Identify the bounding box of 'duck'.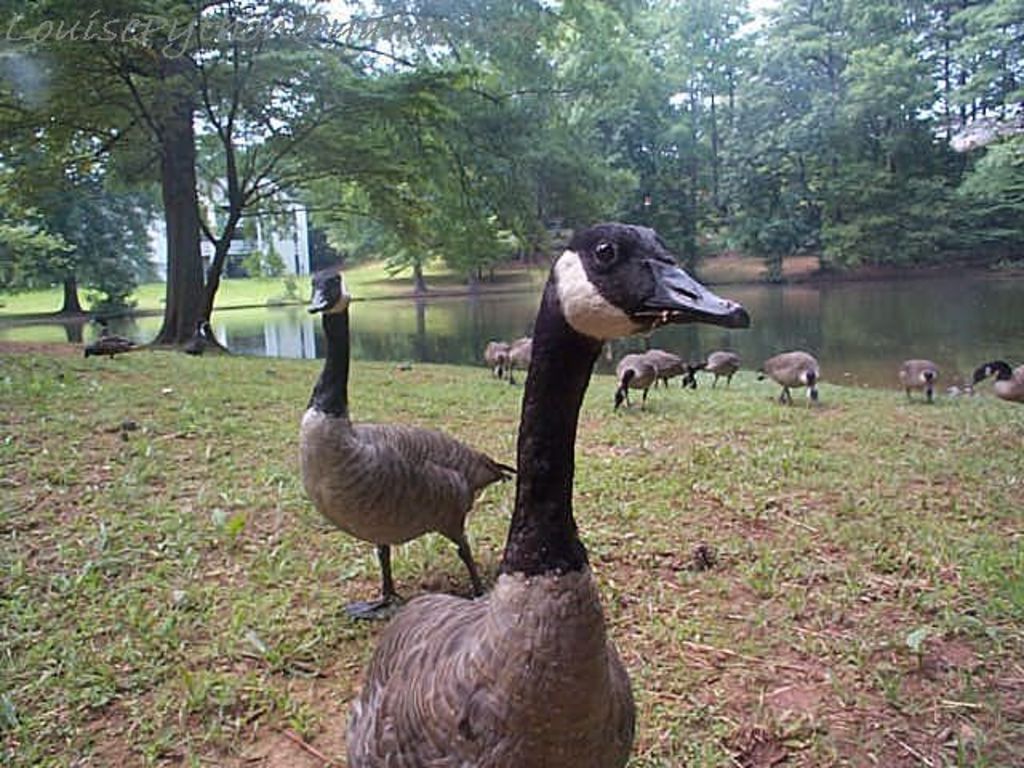
x1=618 y1=347 x2=670 y2=414.
